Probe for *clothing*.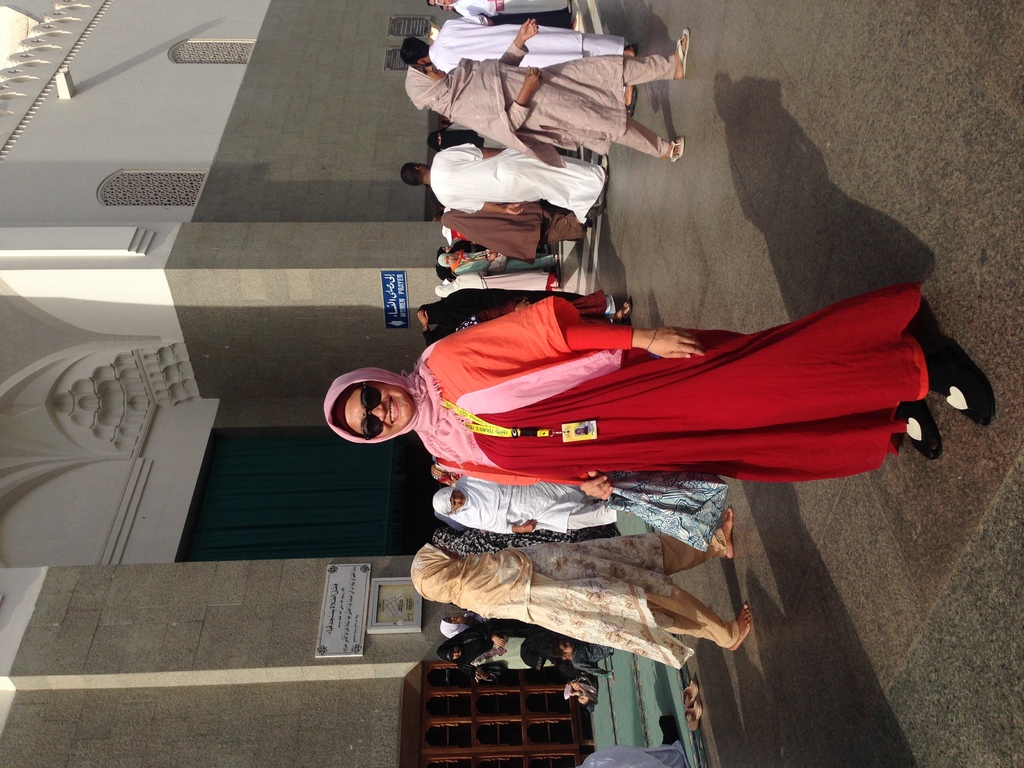
Probe result: region(428, 140, 604, 227).
